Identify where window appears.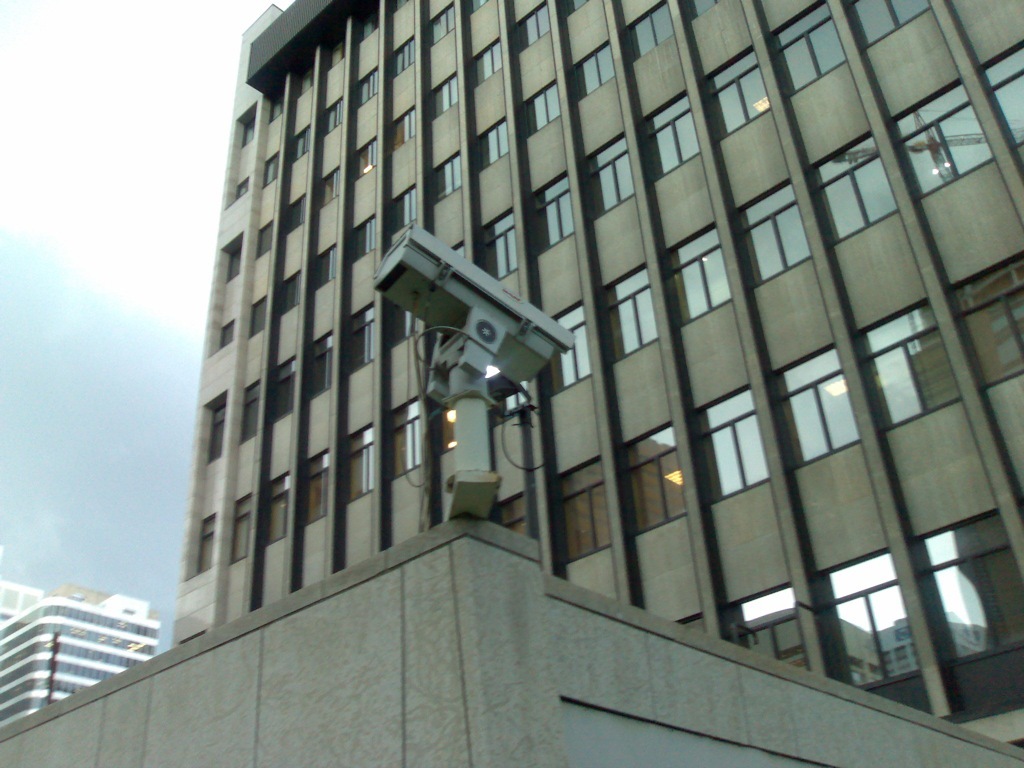
Appears at 391/303/415/352.
